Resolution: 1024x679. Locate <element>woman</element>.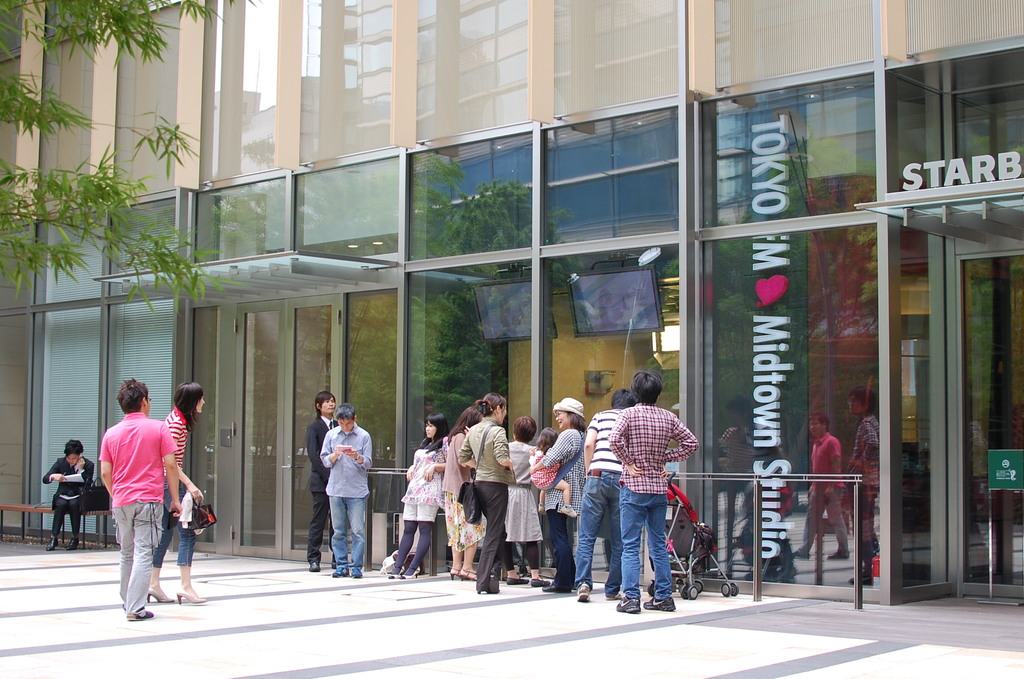
<region>385, 414, 451, 582</region>.
